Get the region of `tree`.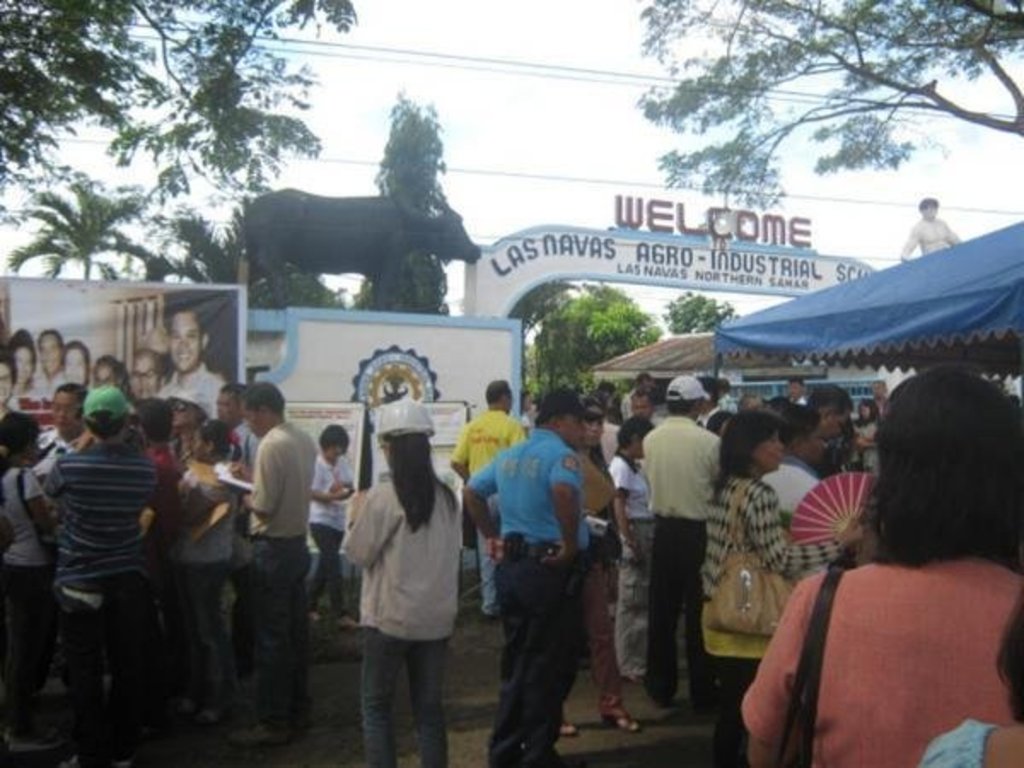
662:287:737:341.
